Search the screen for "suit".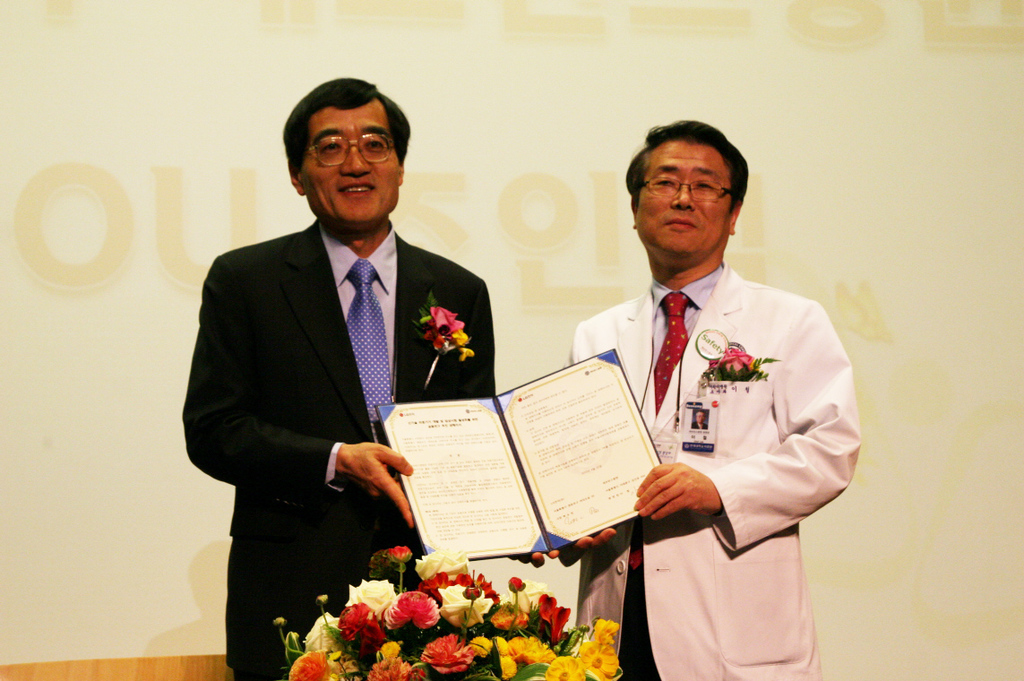
Found at bbox(185, 173, 534, 599).
